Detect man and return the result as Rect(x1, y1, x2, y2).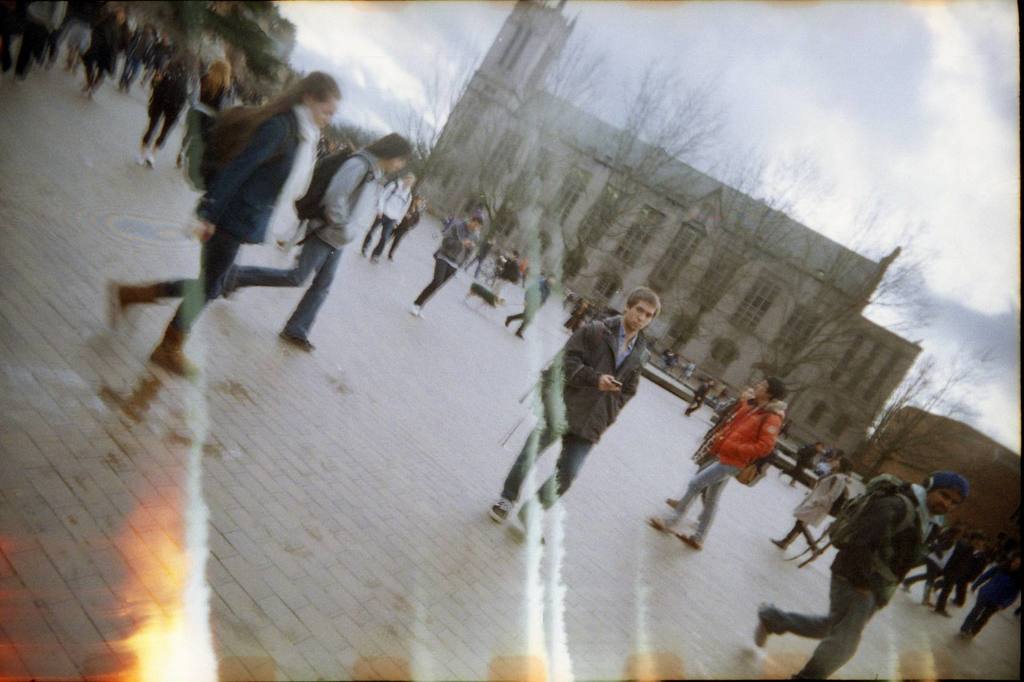
Rect(965, 551, 1023, 640).
